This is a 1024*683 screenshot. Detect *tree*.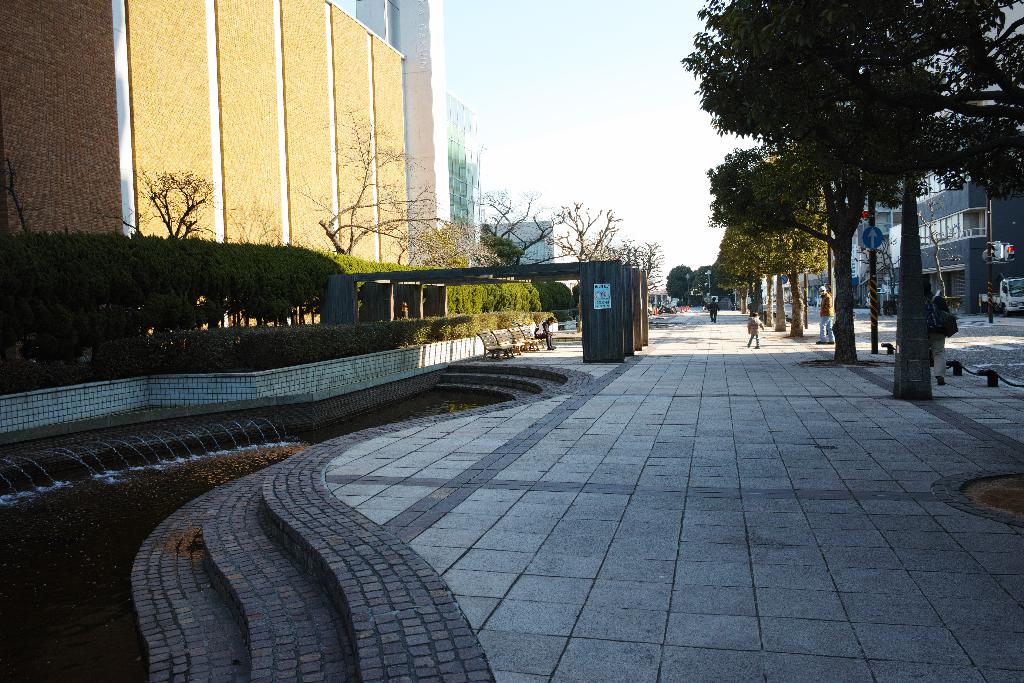
Rect(114, 172, 229, 247).
